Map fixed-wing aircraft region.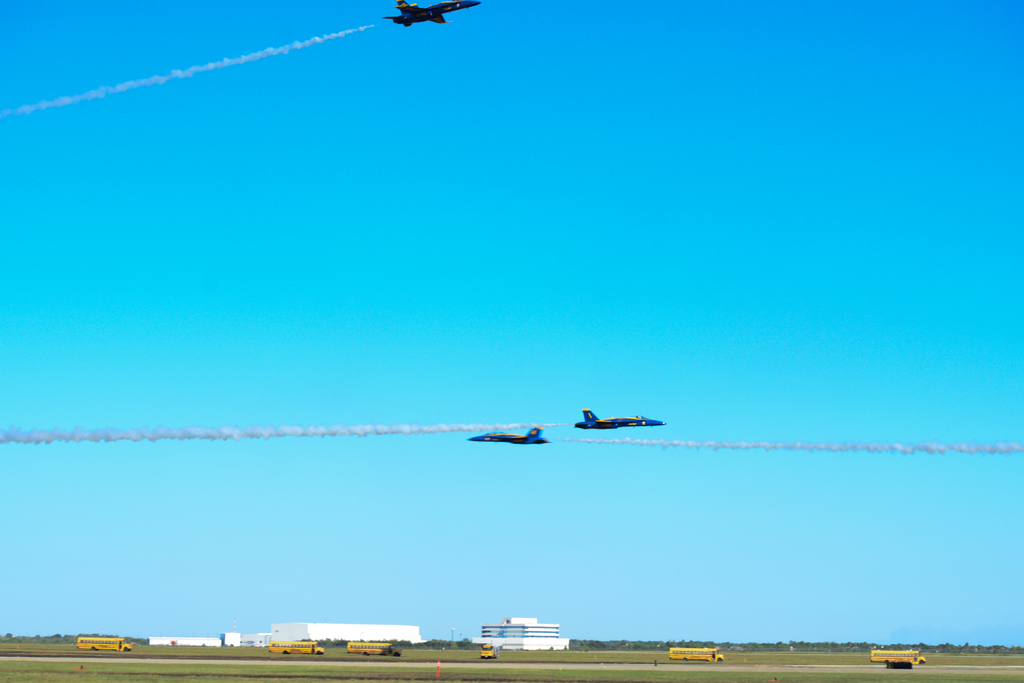
Mapped to rect(382, 0, 479, 27).
